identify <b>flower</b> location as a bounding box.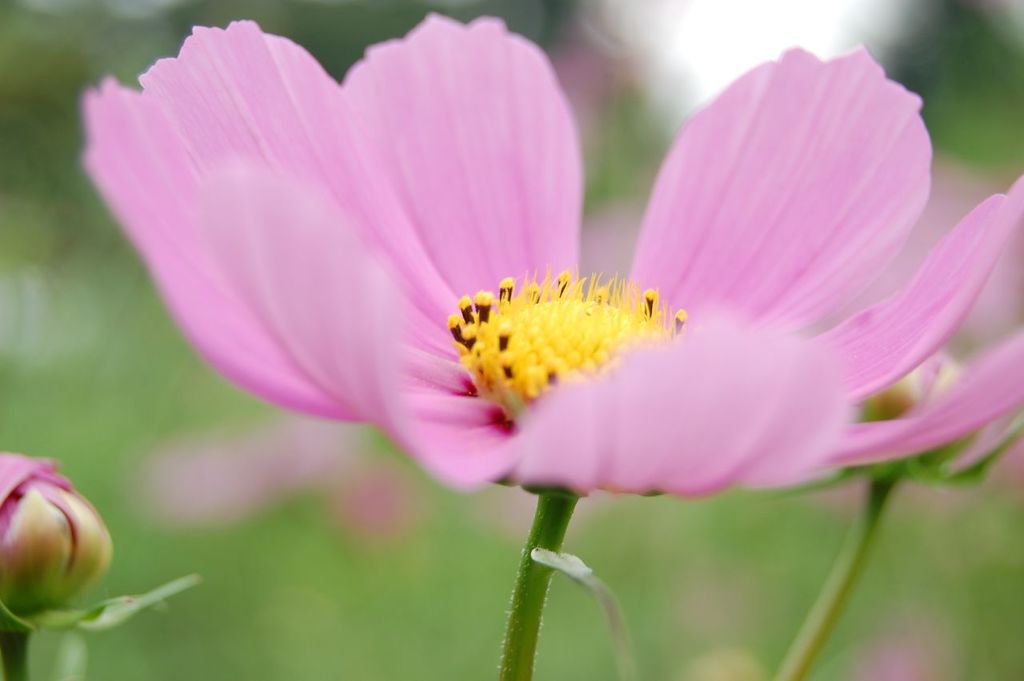
BBox(56, 15, 1004, 566).
